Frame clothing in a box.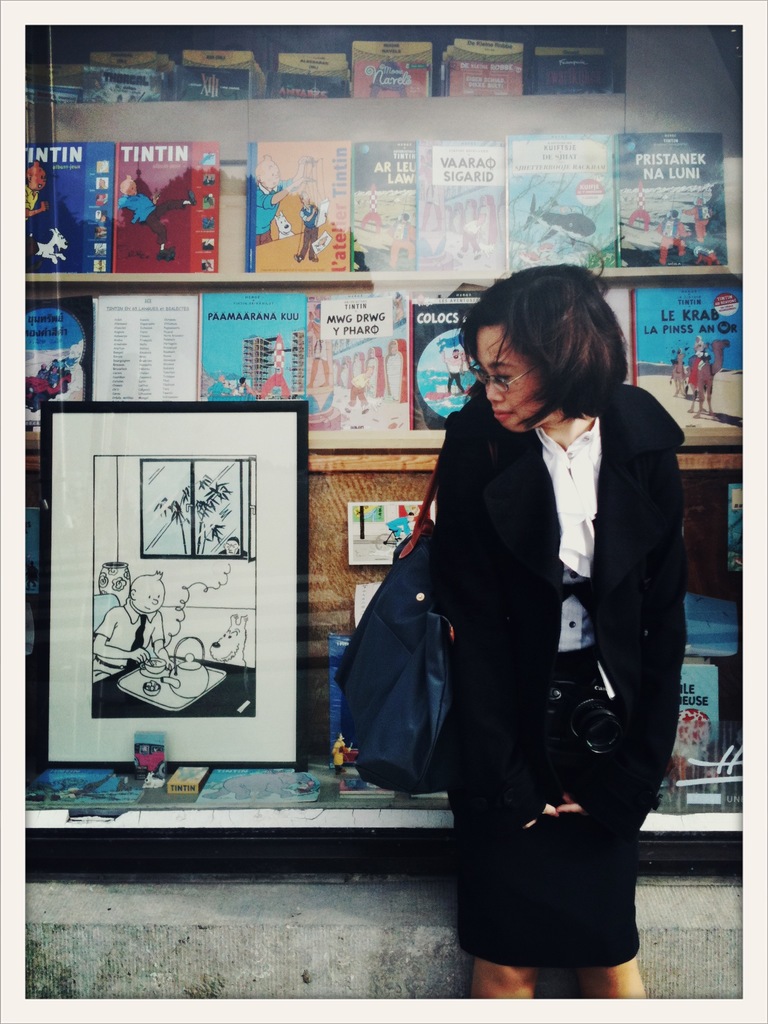
region(296, 196, 323, 262).
